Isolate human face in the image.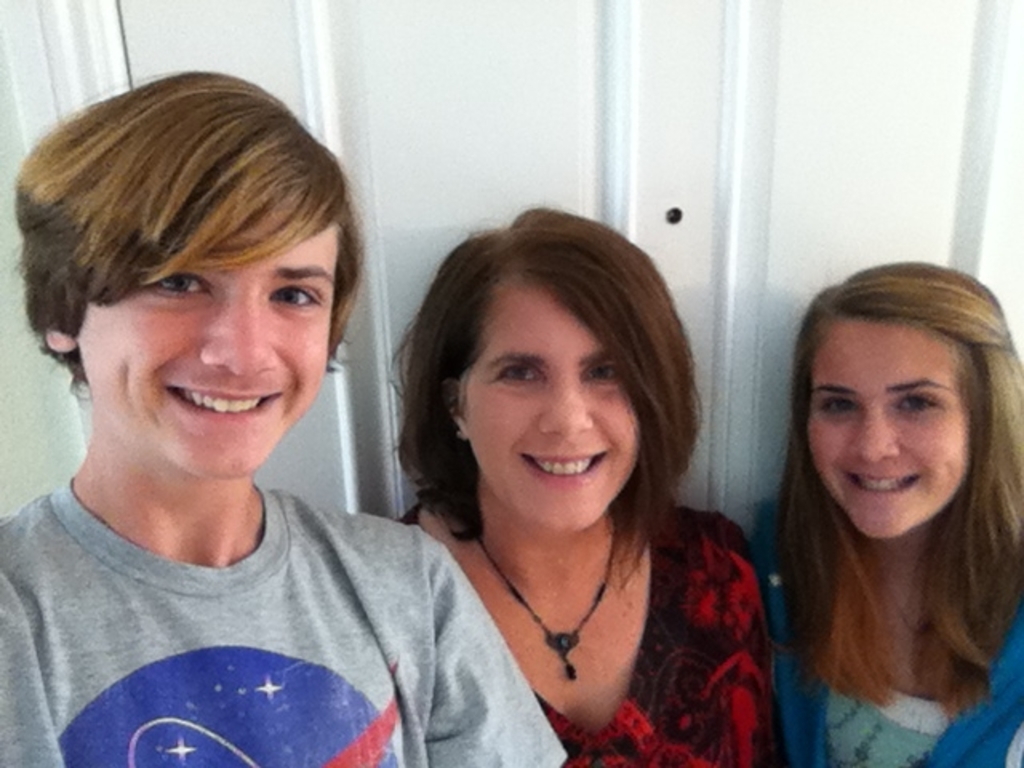
Isolated region: [x1=83, y1=211, x2=336, y2=478].
